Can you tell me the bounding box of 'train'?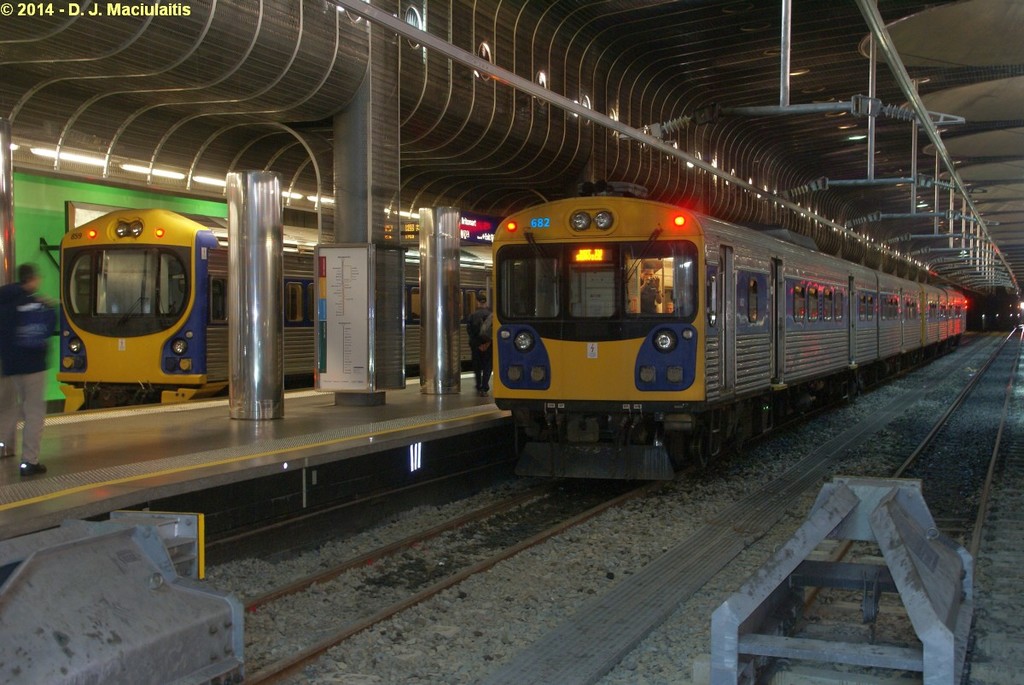
491/180/969/481.
